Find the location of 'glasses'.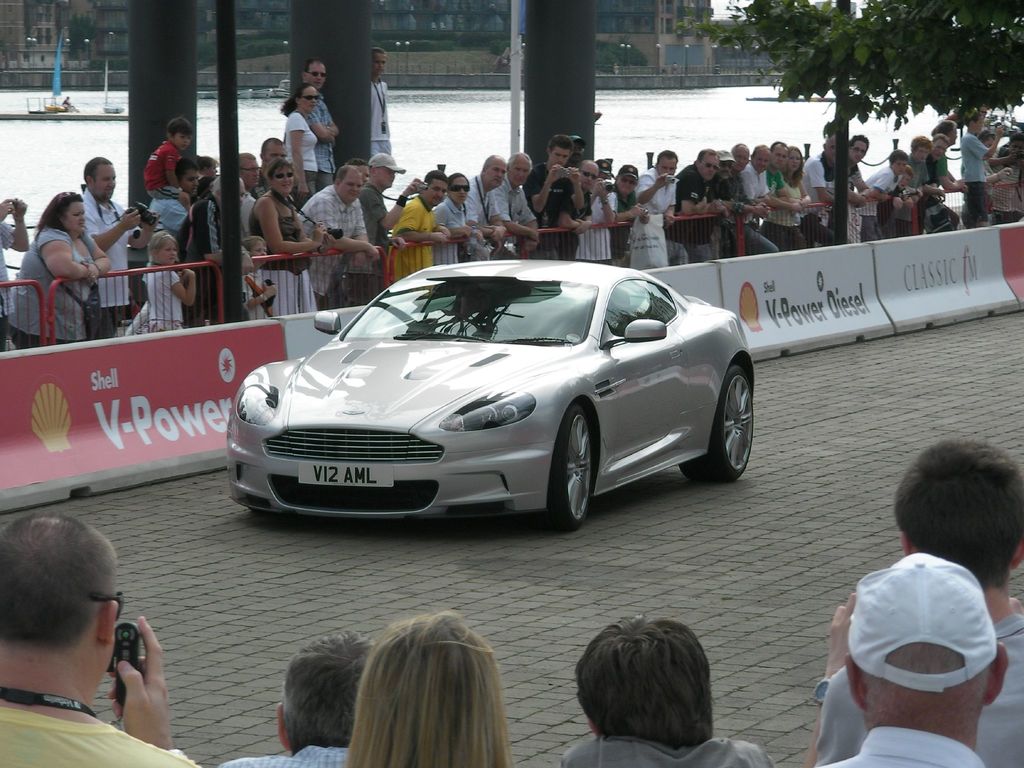
Location: detection(305, 72, 326, 78).
